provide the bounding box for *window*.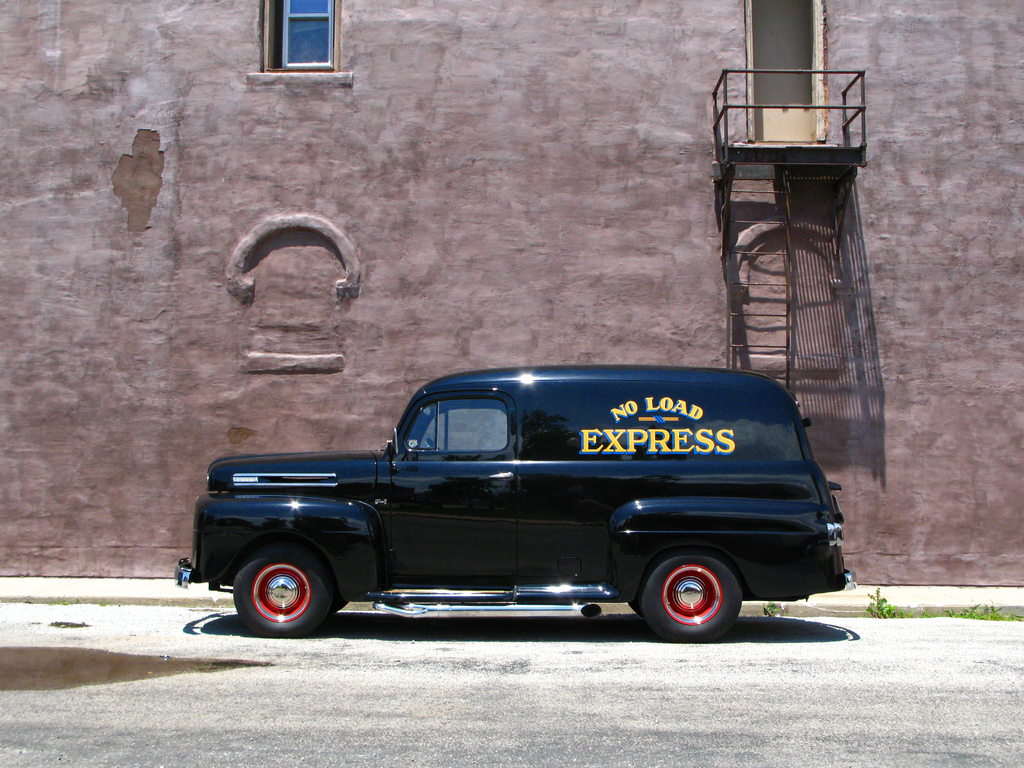
<bbox>269, 0, 336, 76</bbox>.
